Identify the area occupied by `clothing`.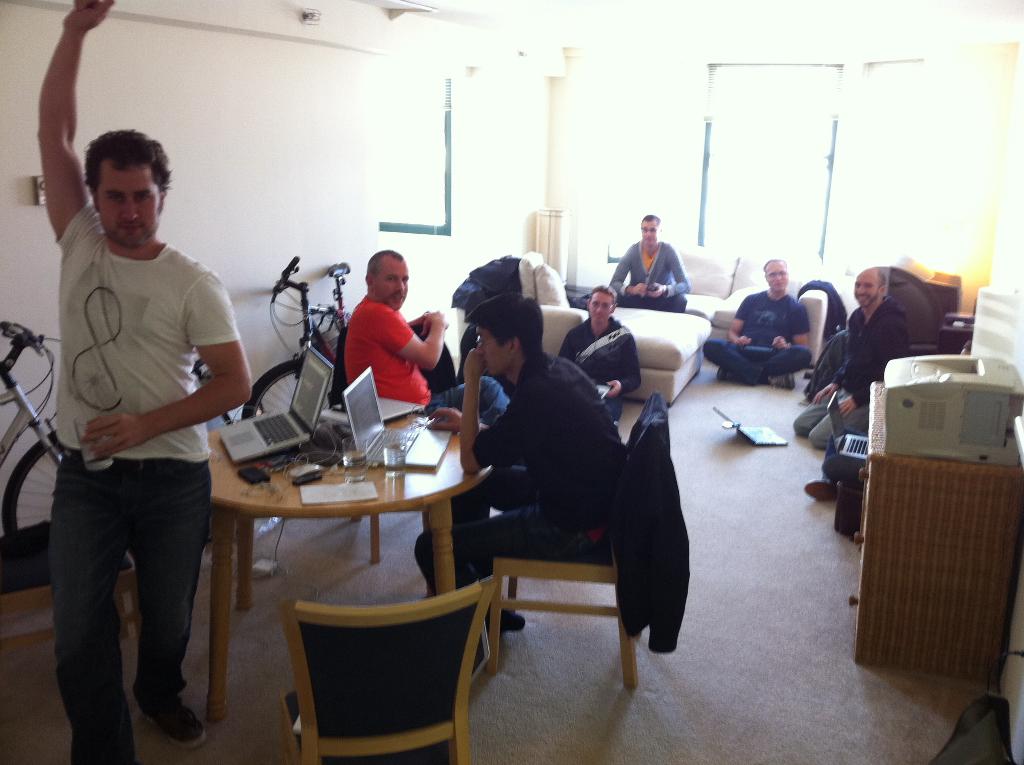
Area: BBox(607, 238, 691, 313).
